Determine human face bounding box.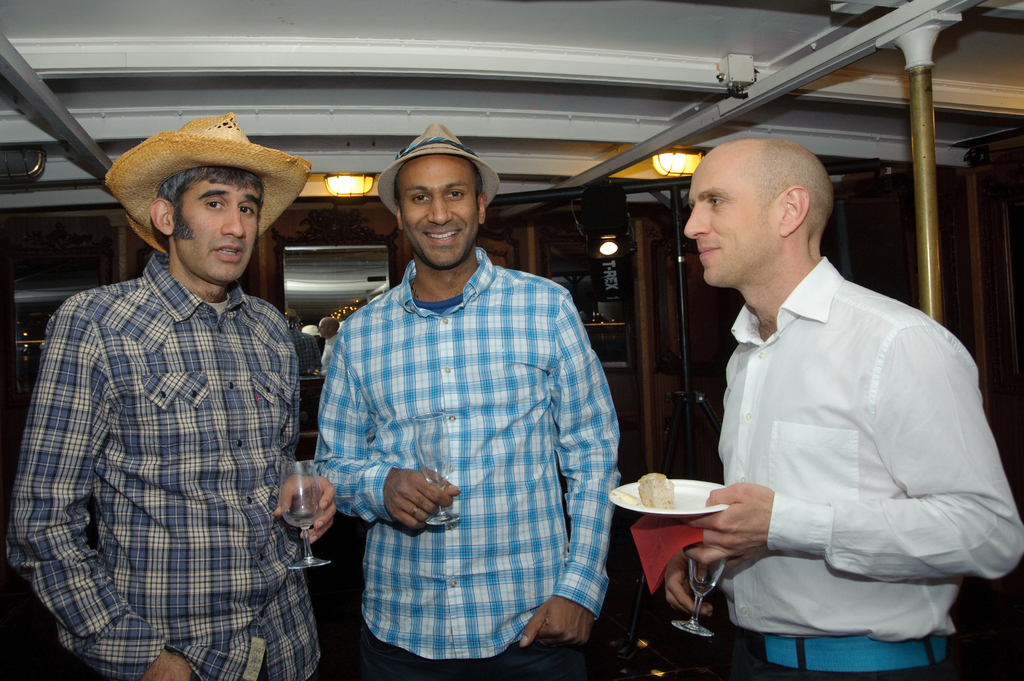
Determined: [680, 153, 762, 289].
